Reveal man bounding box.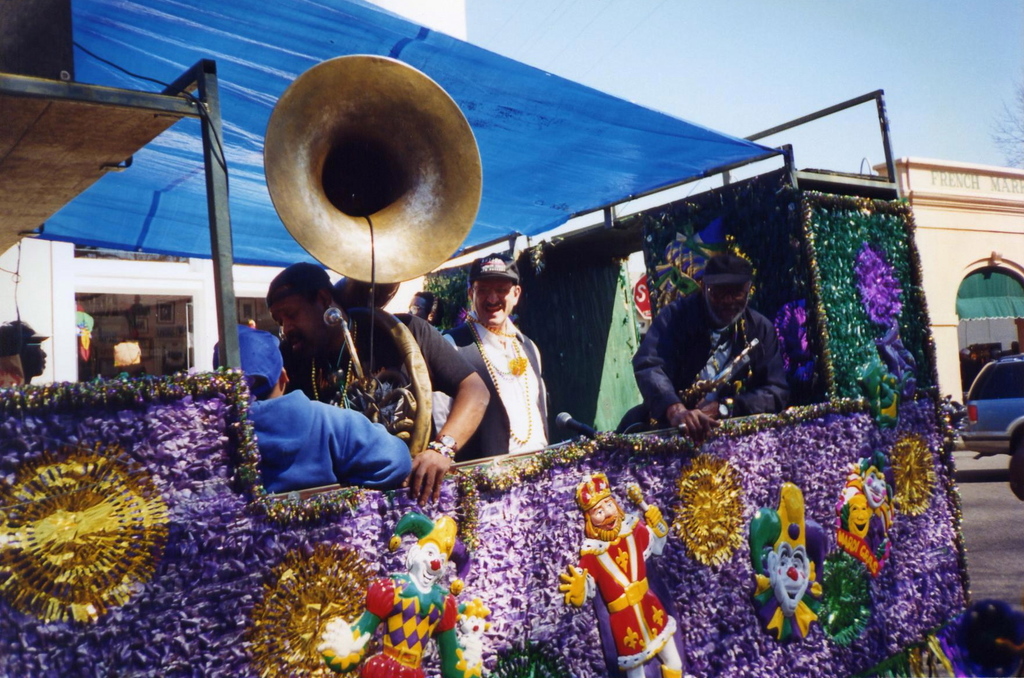
Revealed: (315, 510, 485, 677).
